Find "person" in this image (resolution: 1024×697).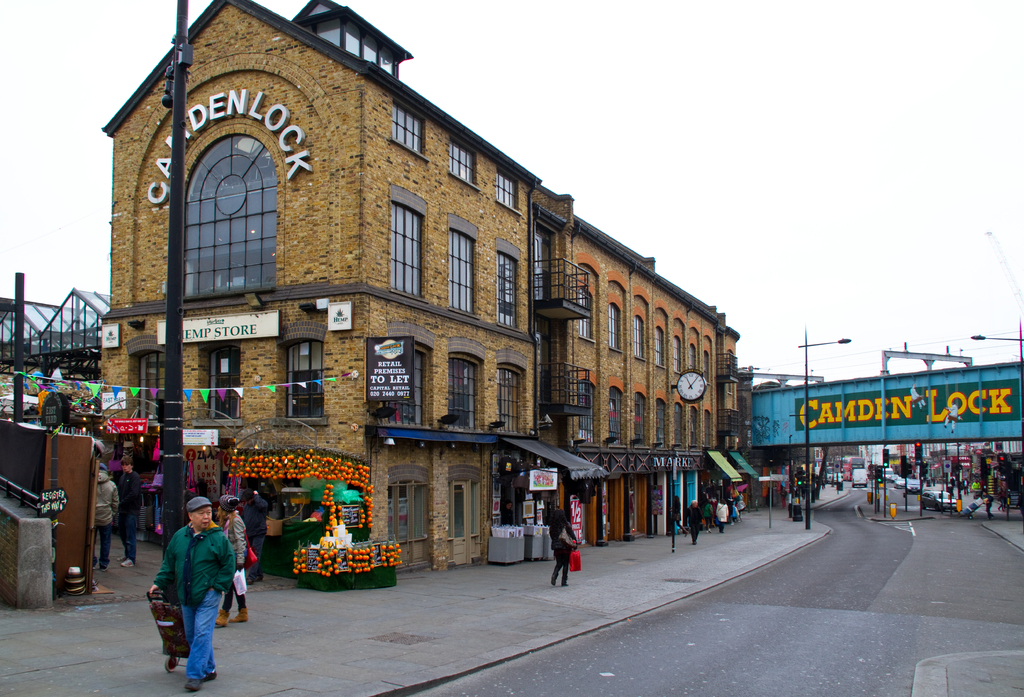
left=945, top=399, right=961, bottom=435.
